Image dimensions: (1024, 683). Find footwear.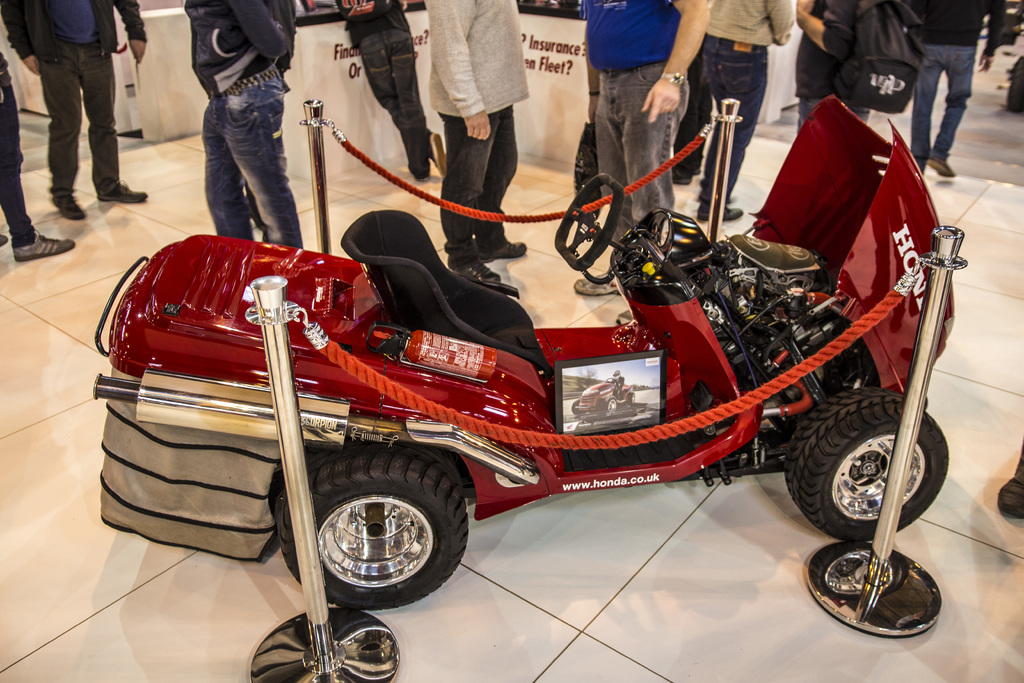
[x1=614, y1=309, x2=634, y2=325].
